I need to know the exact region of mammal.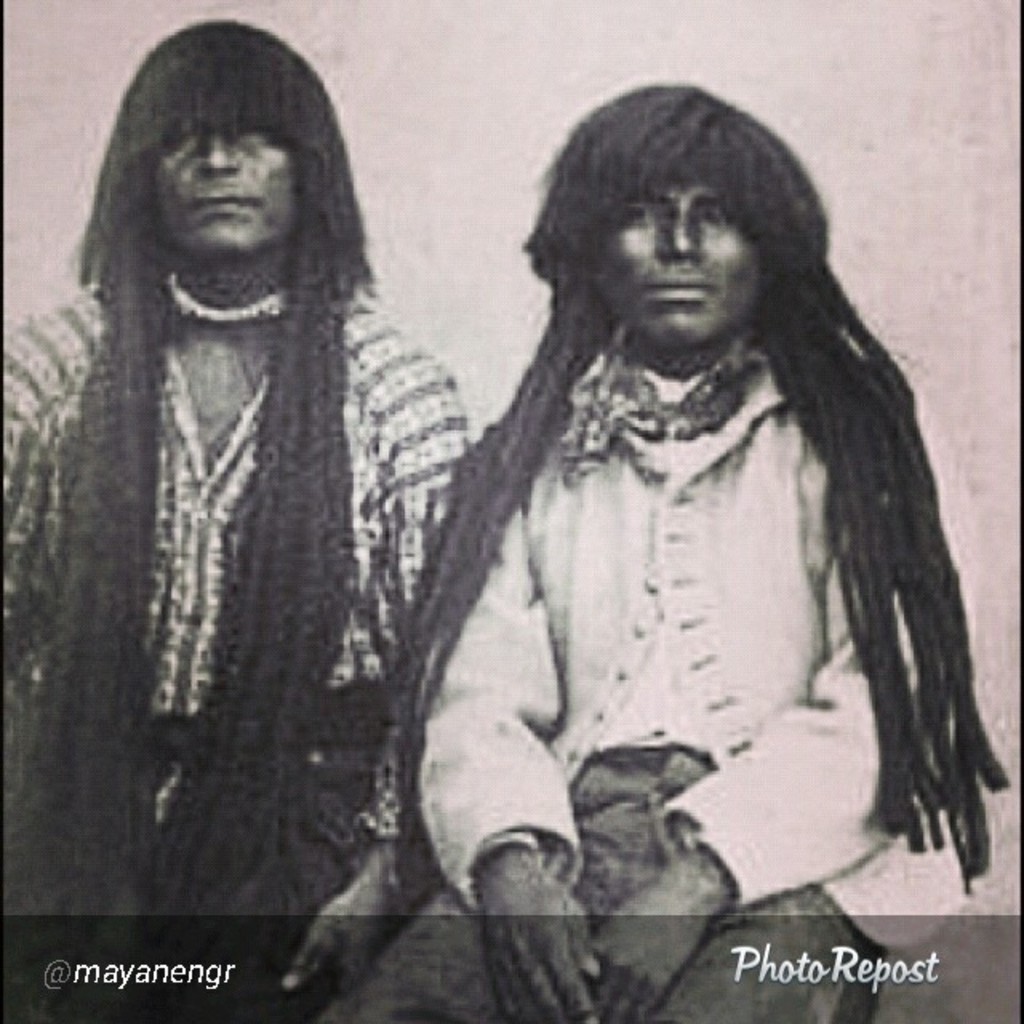
Region: {"x1": 0, "y1": 13, "x2": 469, "y2": 1022}.
